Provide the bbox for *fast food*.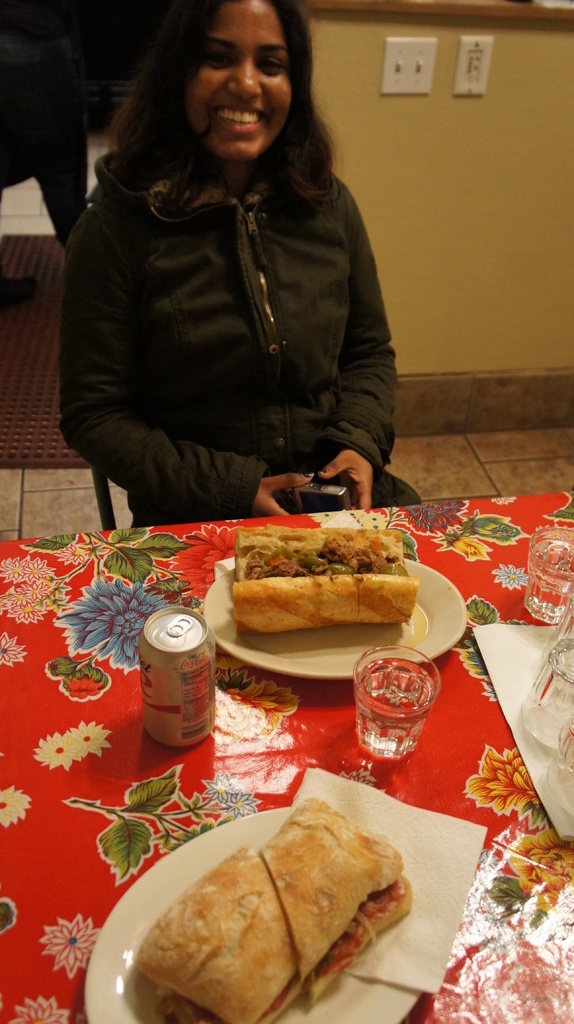
[136, 799, 412, 1023].
